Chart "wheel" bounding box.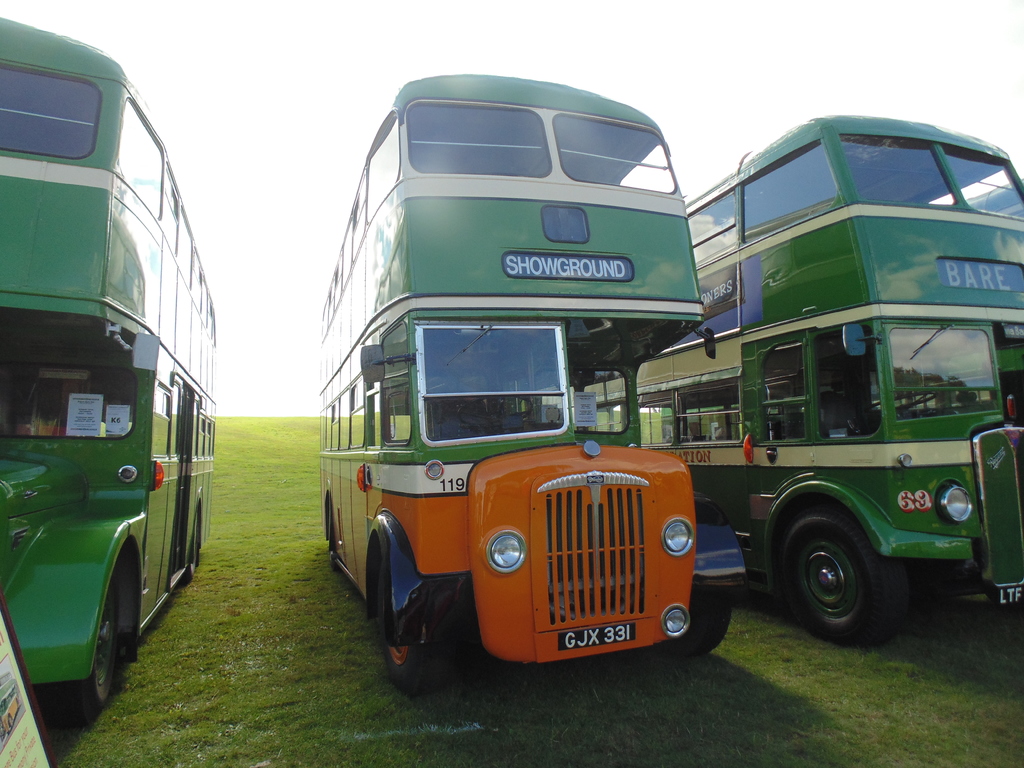
Charted: box(372, 550, 445, 689).
